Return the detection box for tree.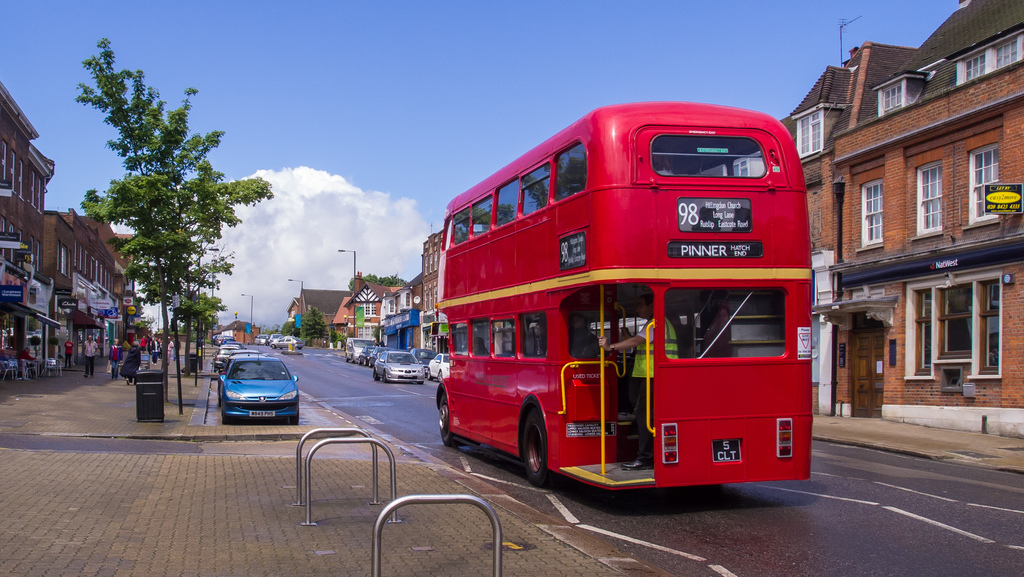
<bbox>74, 34, 271, 408</bbox>.
